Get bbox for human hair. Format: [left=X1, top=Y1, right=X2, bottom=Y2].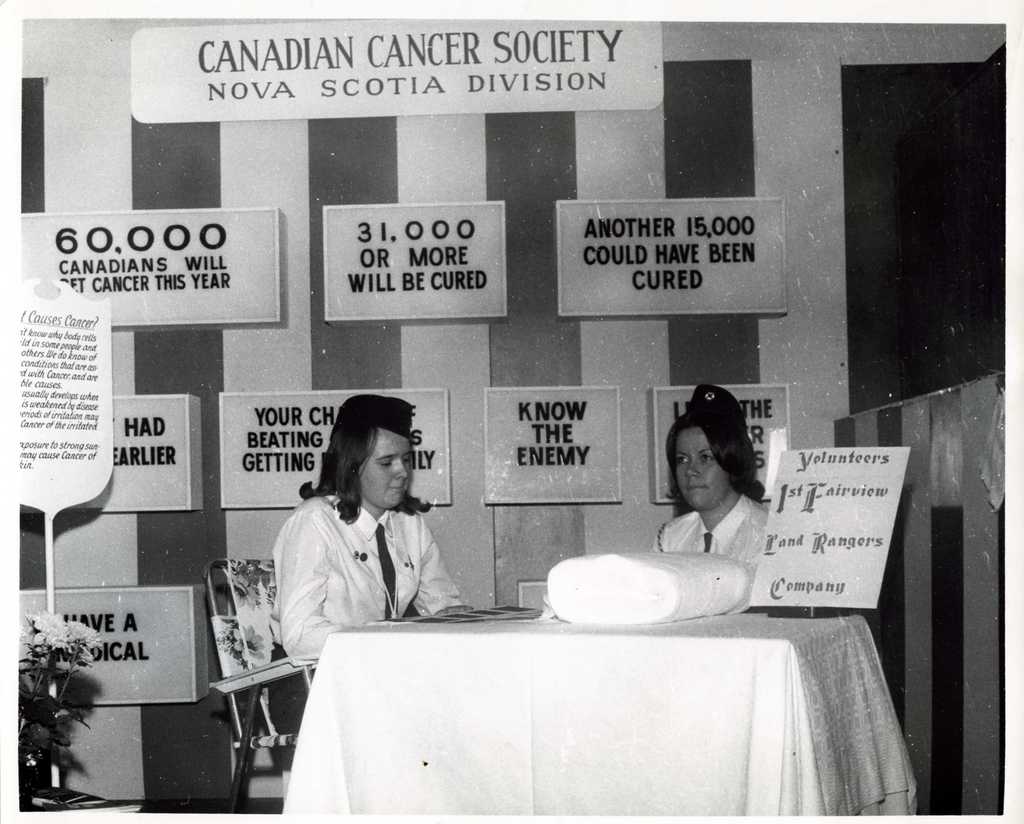
[left=325, top=409, right=424, bottom=521].
